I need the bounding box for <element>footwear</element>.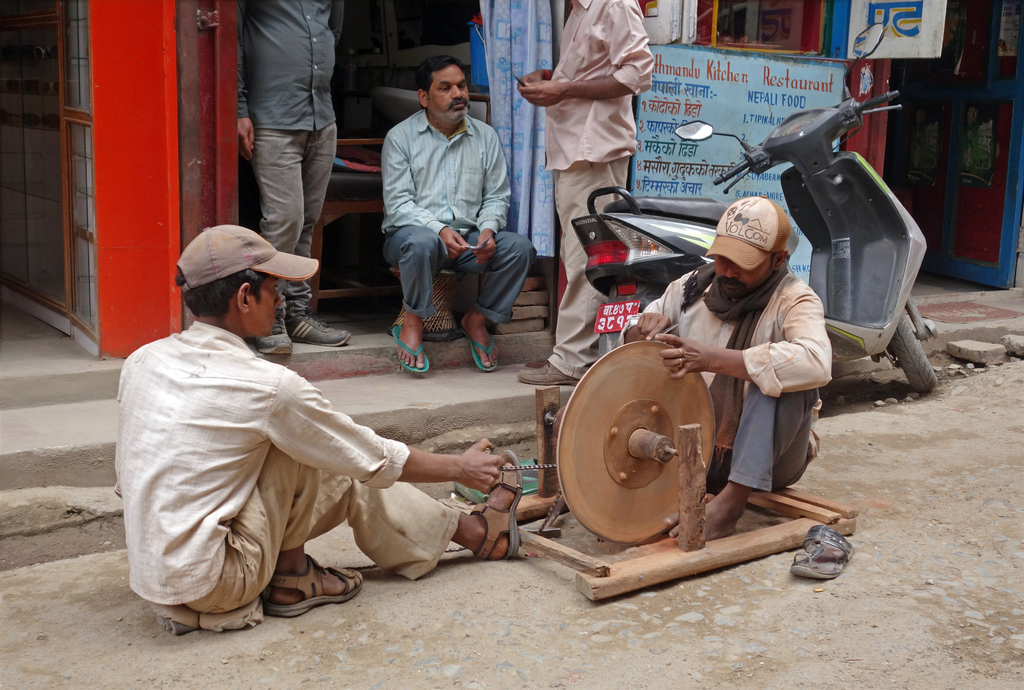
Here it is: box=[254, 558, 346, 620].
